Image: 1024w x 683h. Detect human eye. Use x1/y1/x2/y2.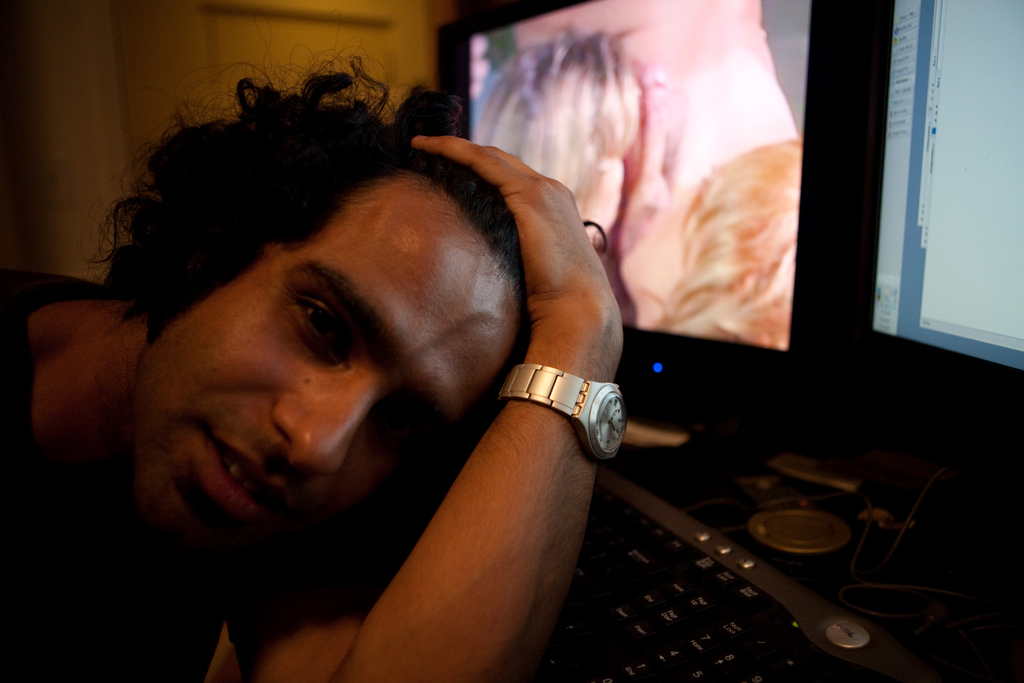
275/294/359/369.
